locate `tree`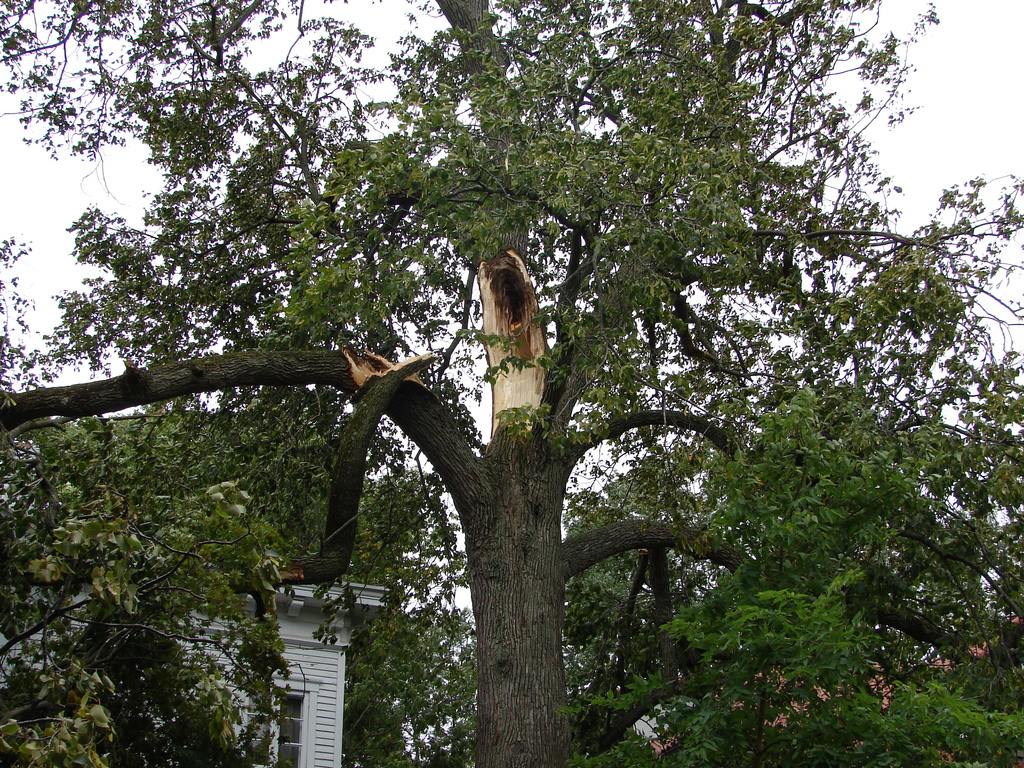
(561,389,1023,767)
